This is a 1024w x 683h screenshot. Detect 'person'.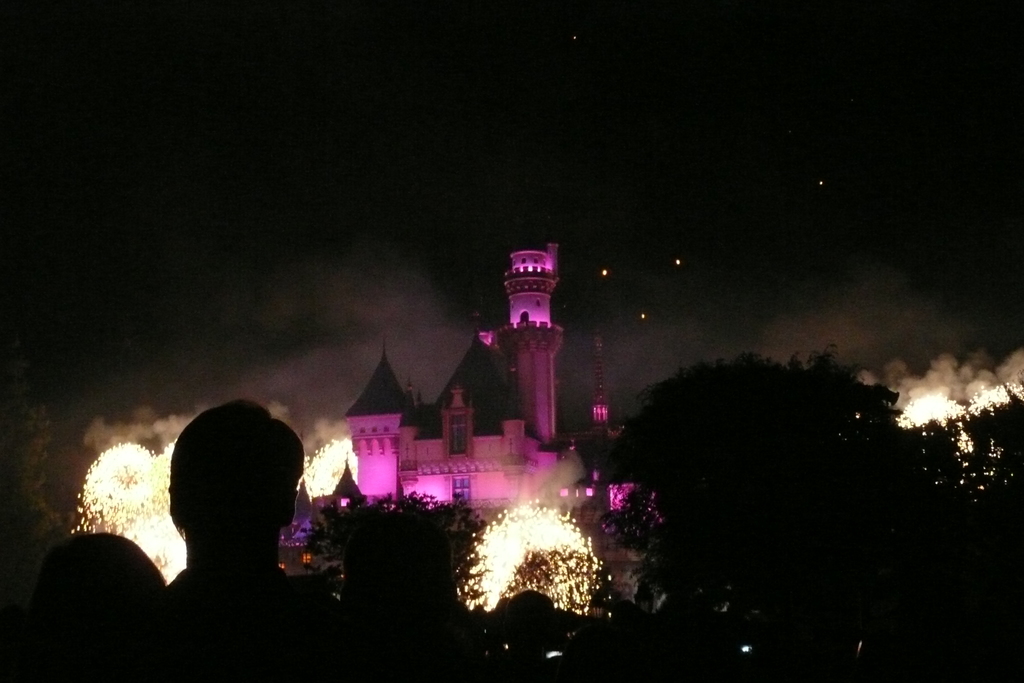
31, 531, 168, 682.
